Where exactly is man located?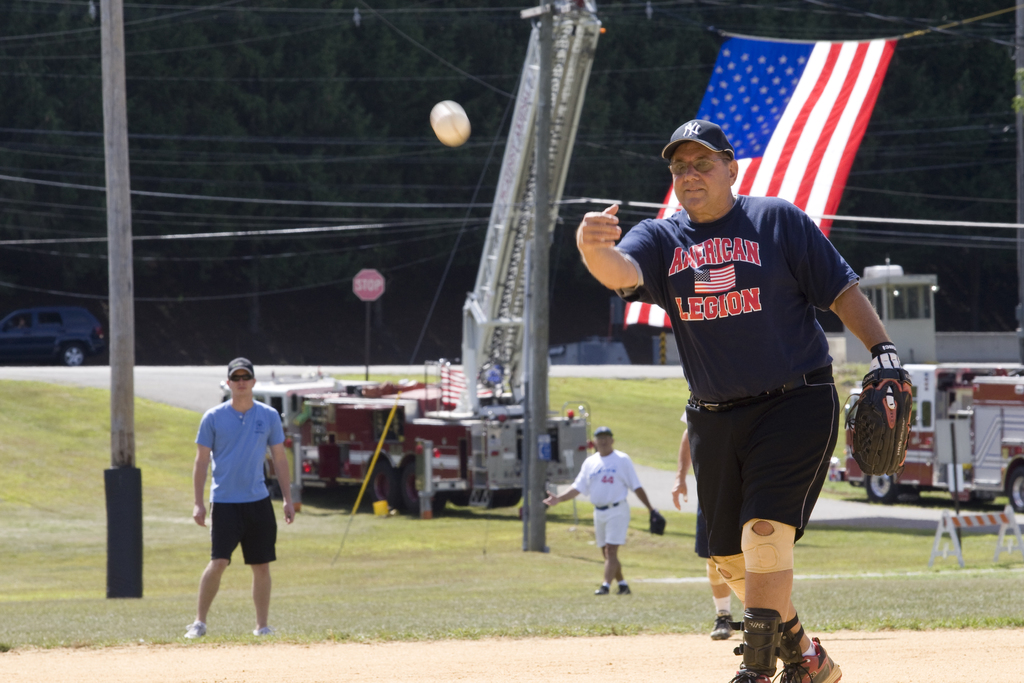
Its bounding box is detection(572, 120, 915, 682).
